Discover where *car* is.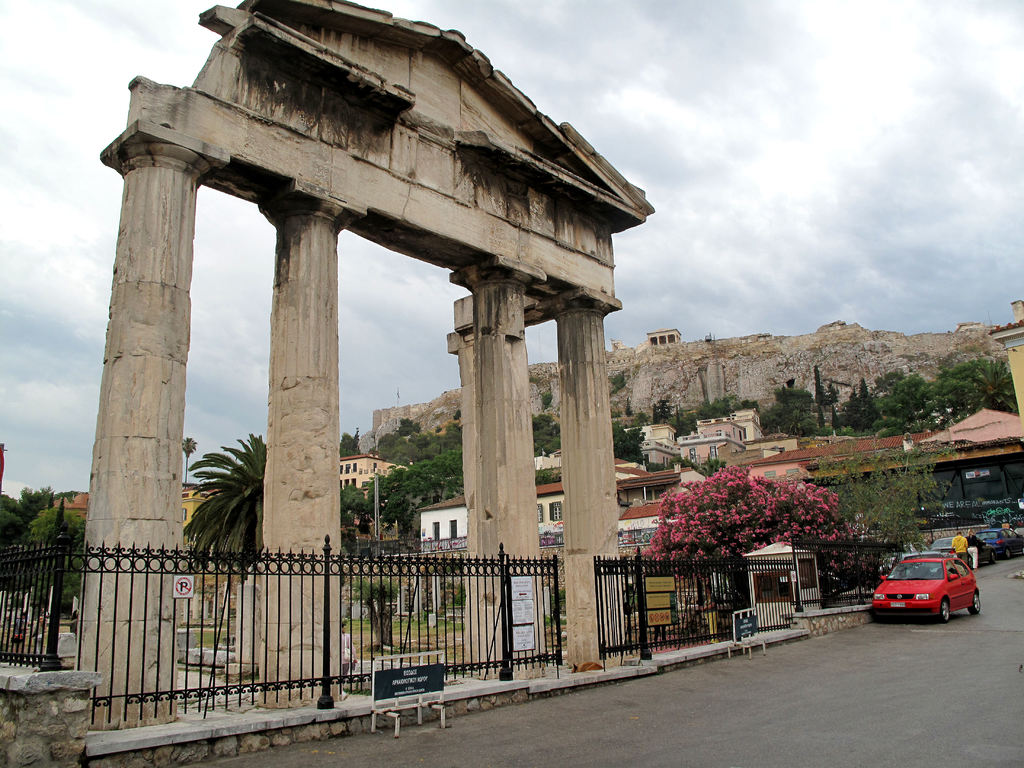
Discovered at 869:556:976:621.
